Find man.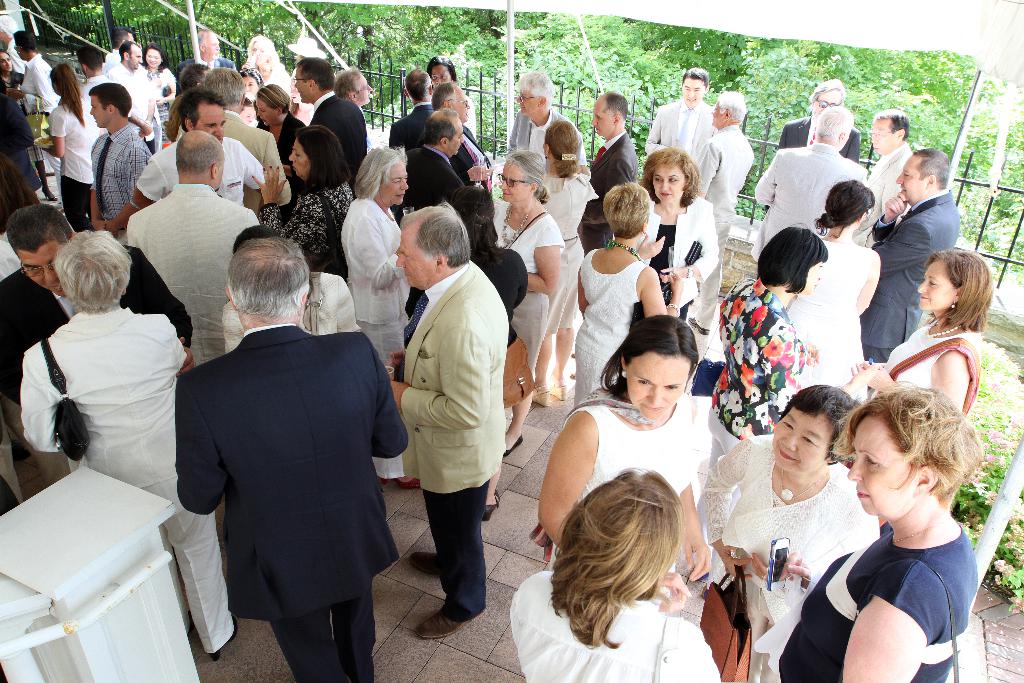
(x1=125, y1=132, x2=260, y2=362).
